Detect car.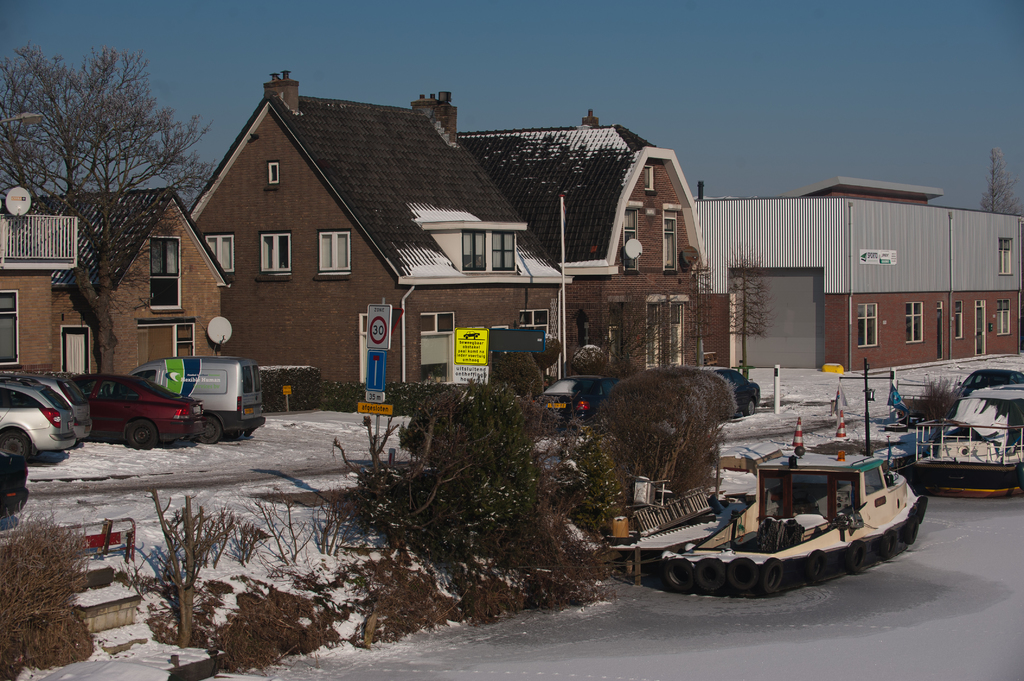
Detected at 0/385/70/452.
